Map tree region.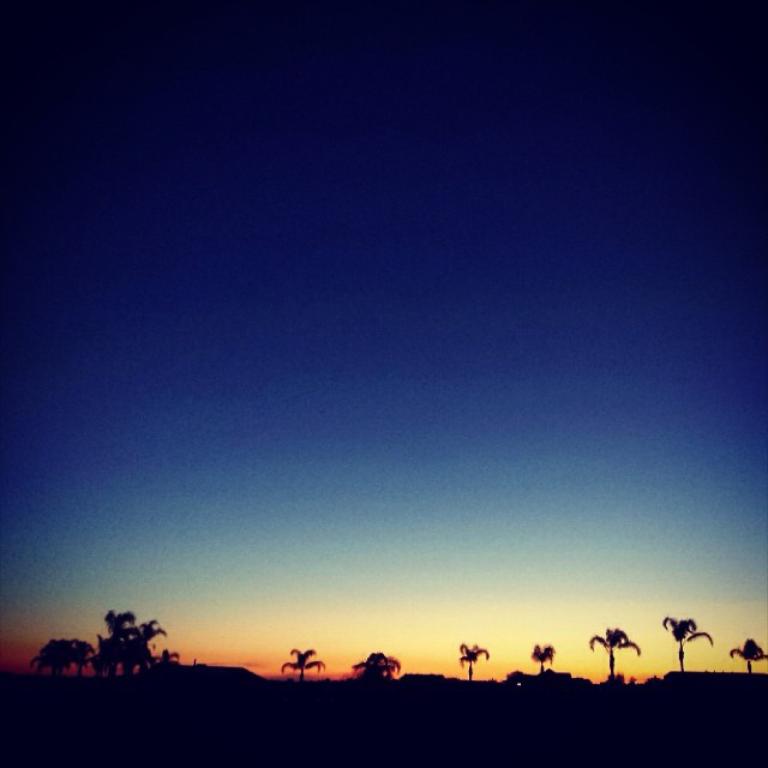
Mapped to region(278, 644, 330, 684).
